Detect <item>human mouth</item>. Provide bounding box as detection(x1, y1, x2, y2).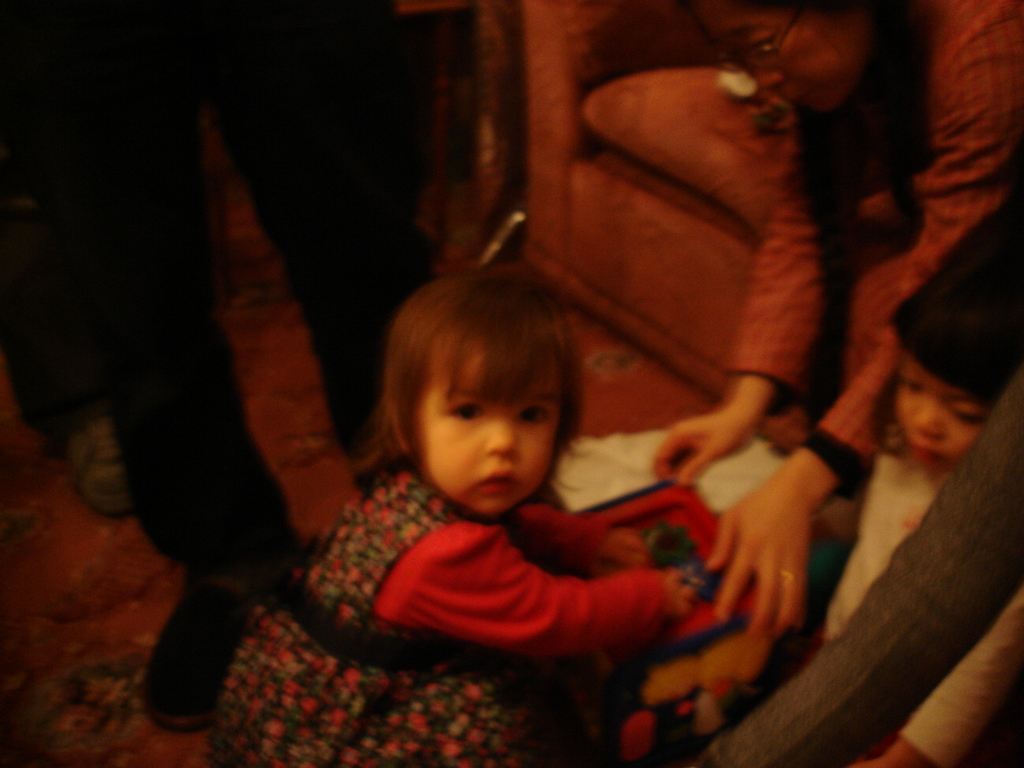
detection(482, 468, 519, 487).
